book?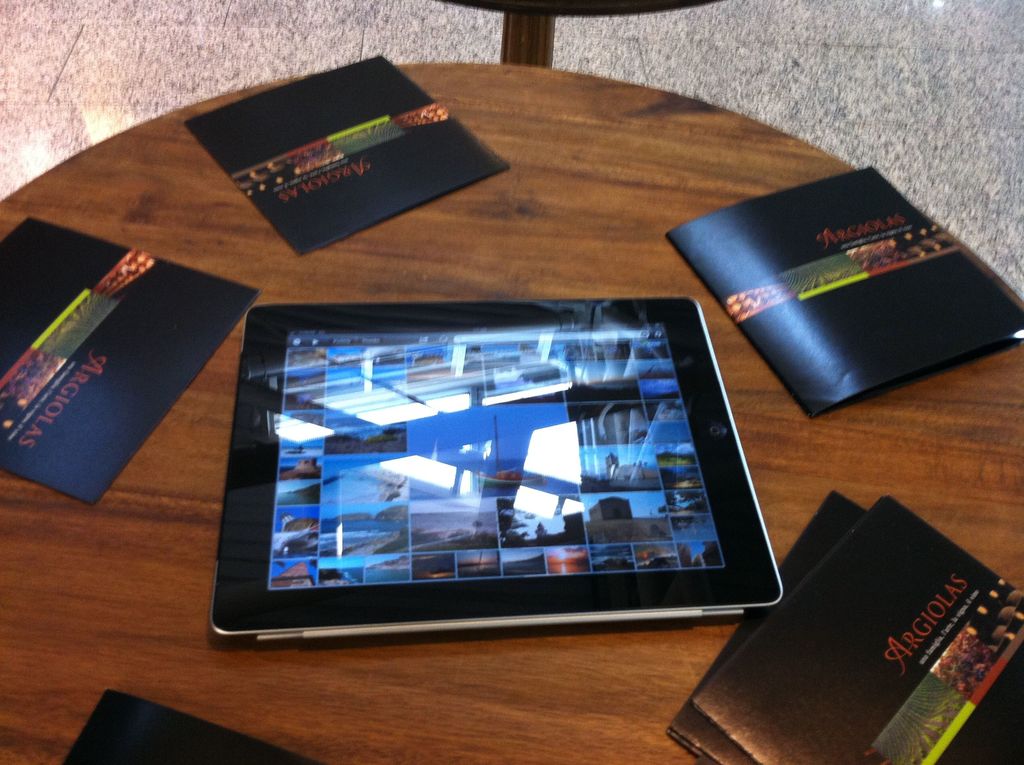
178,51,514,261
